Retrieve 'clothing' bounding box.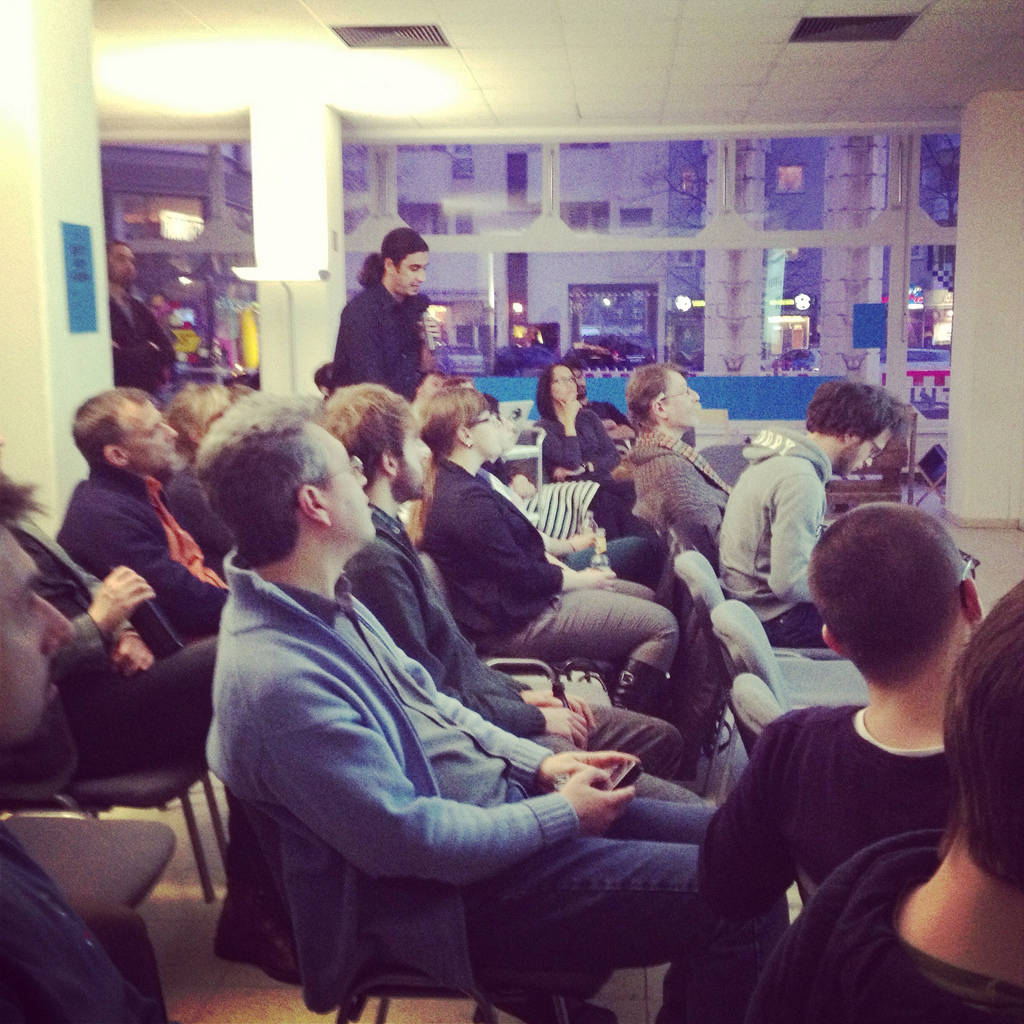
Bounding box: (706, 689, 958, 901).
